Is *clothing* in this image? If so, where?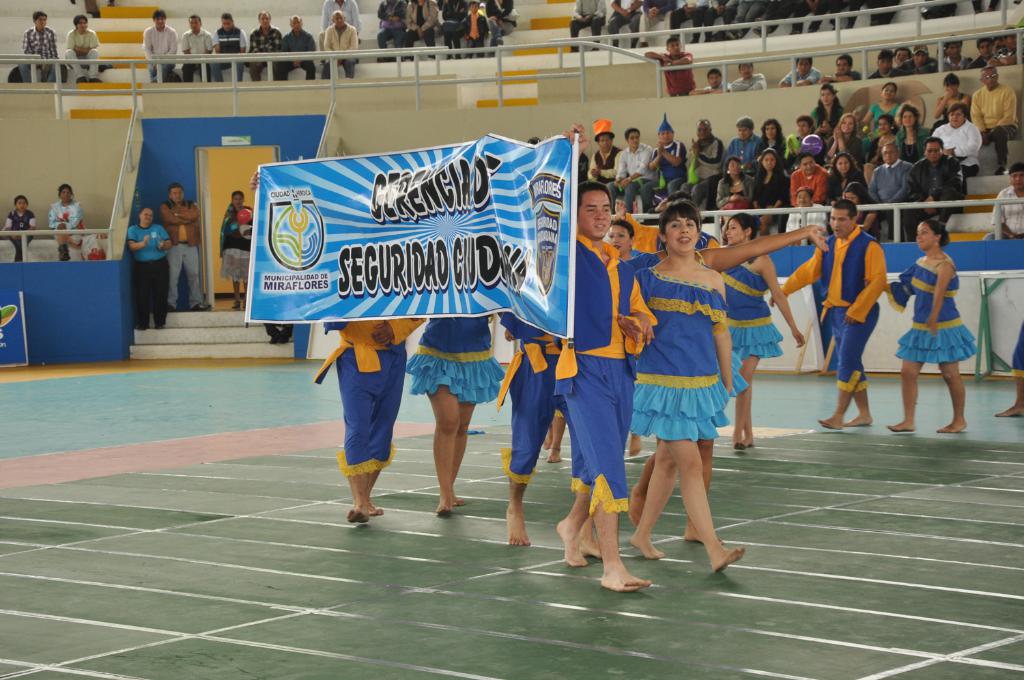
Yes, at 317/16/362/91.
